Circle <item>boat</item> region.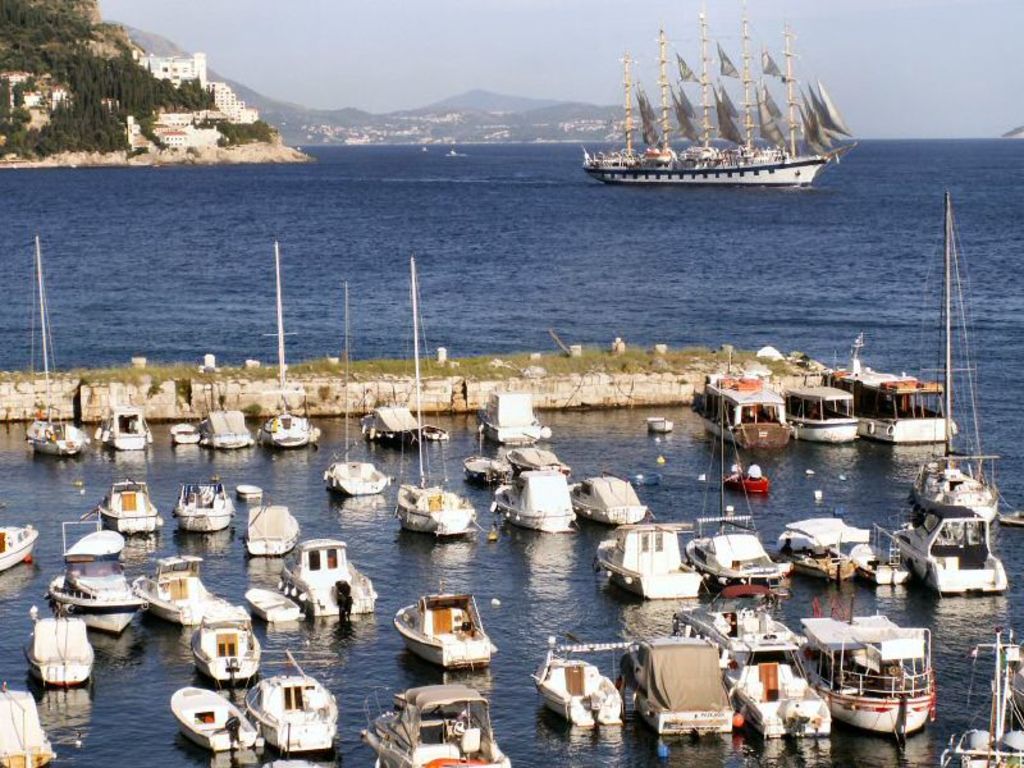
Region: (left=283, top=535, right=379, bottom=616).
